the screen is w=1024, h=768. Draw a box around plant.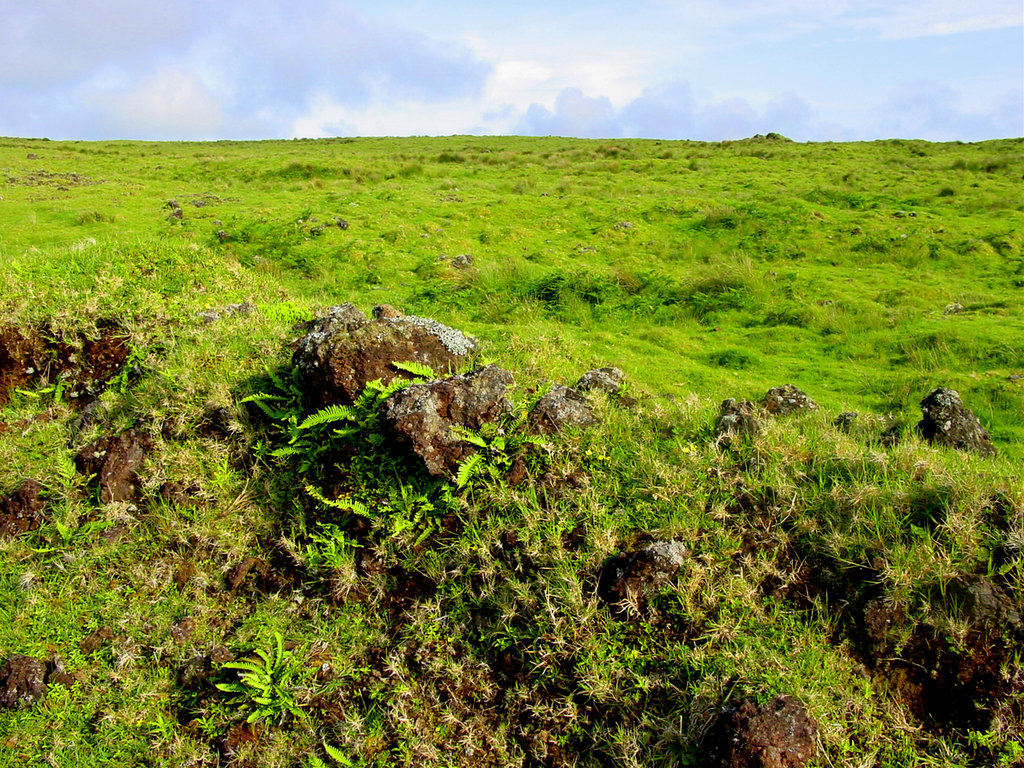
left=457, top=408, right=561, bottom=492.
